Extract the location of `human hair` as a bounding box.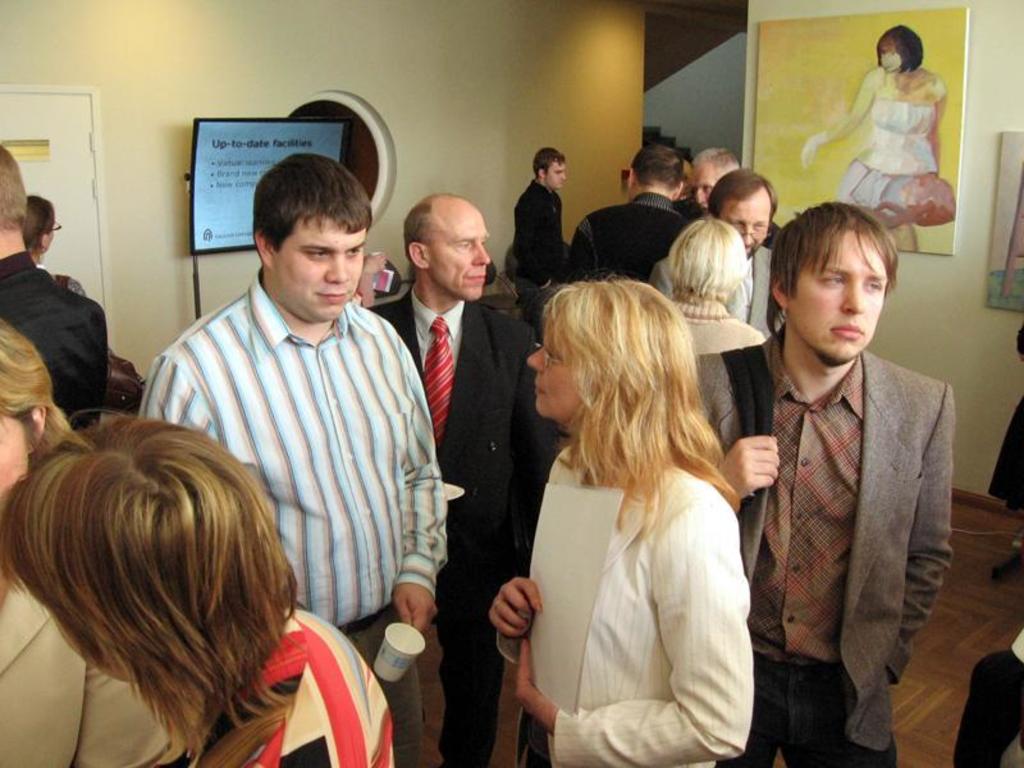
534 147 567 180.
